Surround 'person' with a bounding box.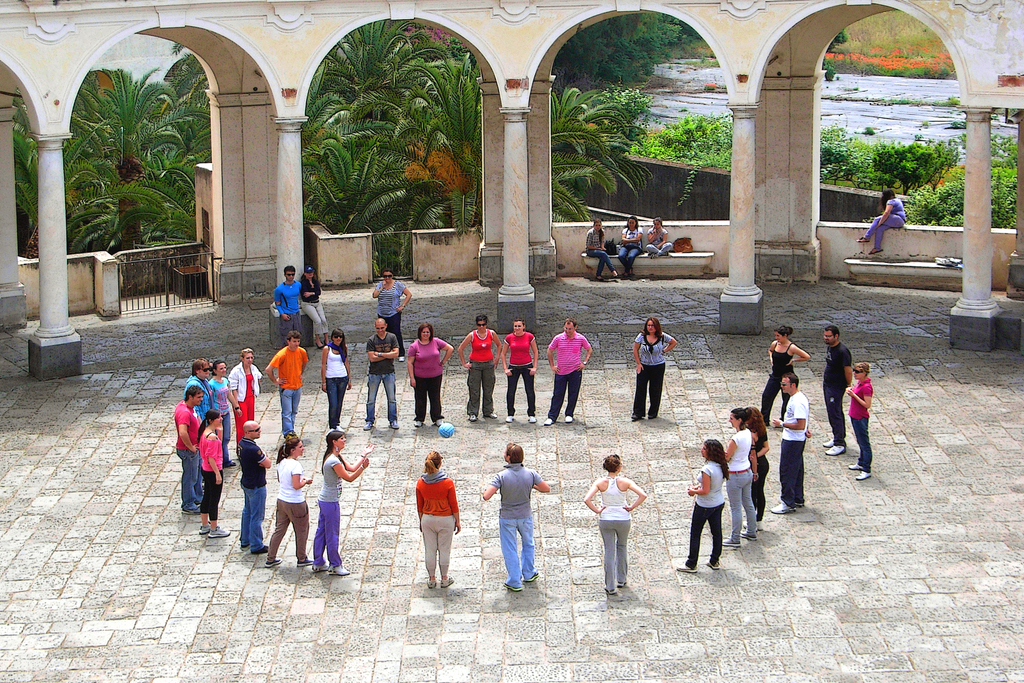
(x1=409, y1=444, x2=465, y2=589).
